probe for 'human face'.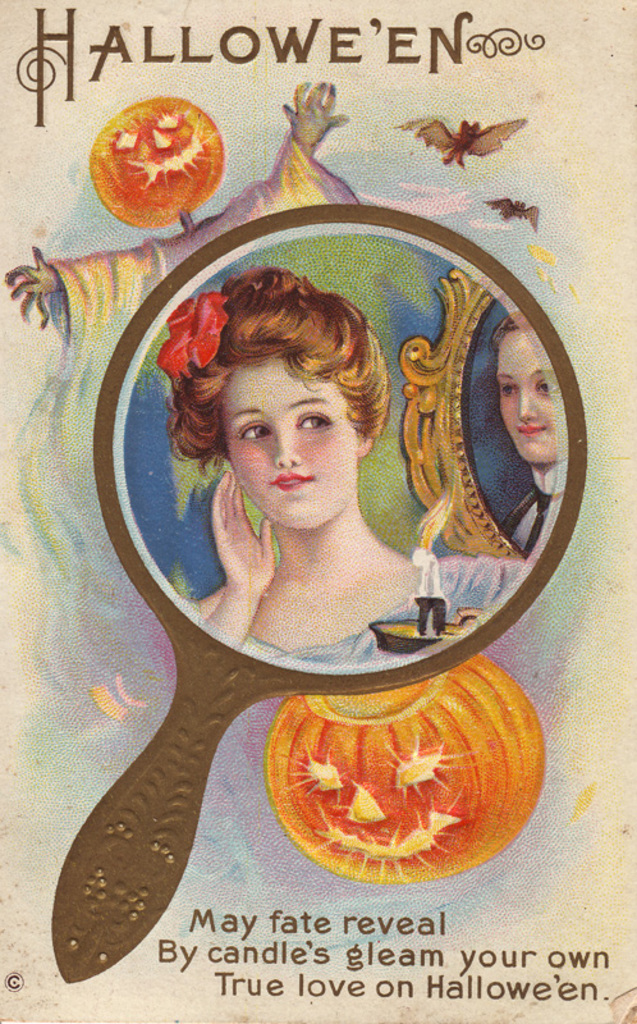
Probe result: [left=219, top=361, right=353, bottom=518].
